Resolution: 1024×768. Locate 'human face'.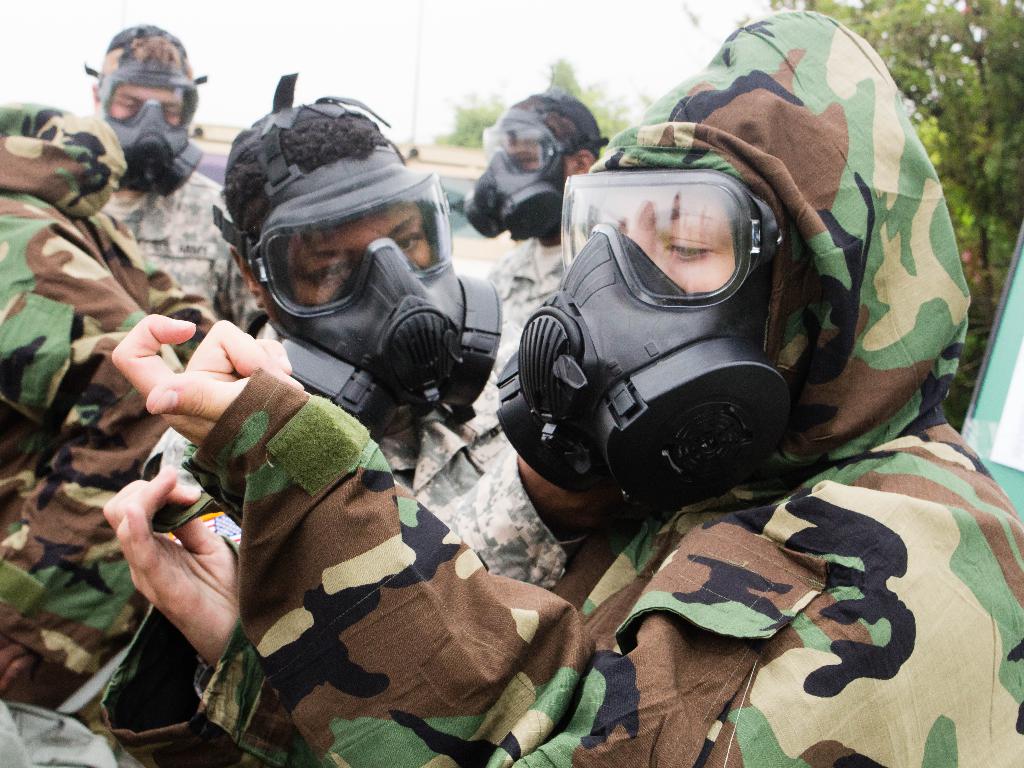
108,77,189,130.
